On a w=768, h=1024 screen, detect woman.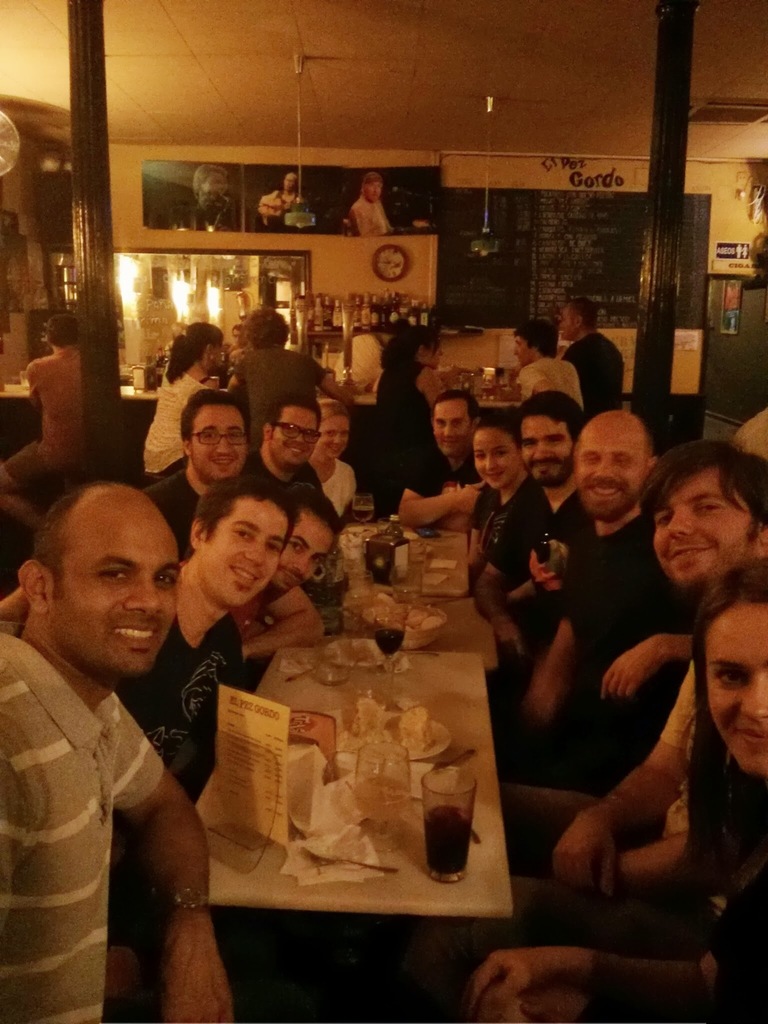
(x1=474, y1=567, x2=765, y2=1014).
